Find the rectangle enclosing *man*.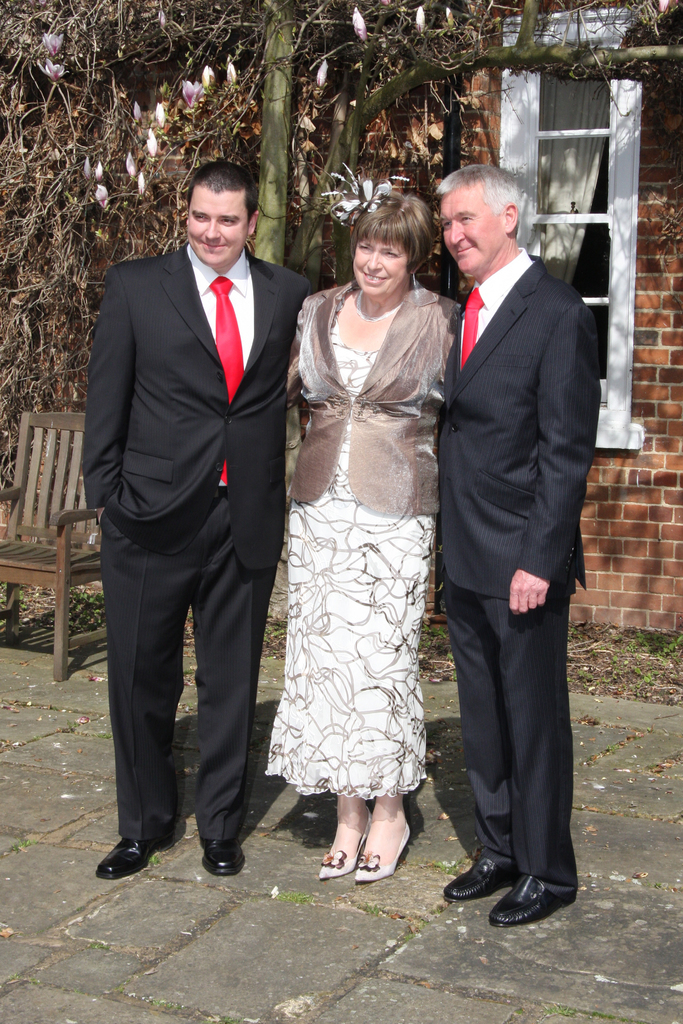
region(408, 109, 615, 936).
